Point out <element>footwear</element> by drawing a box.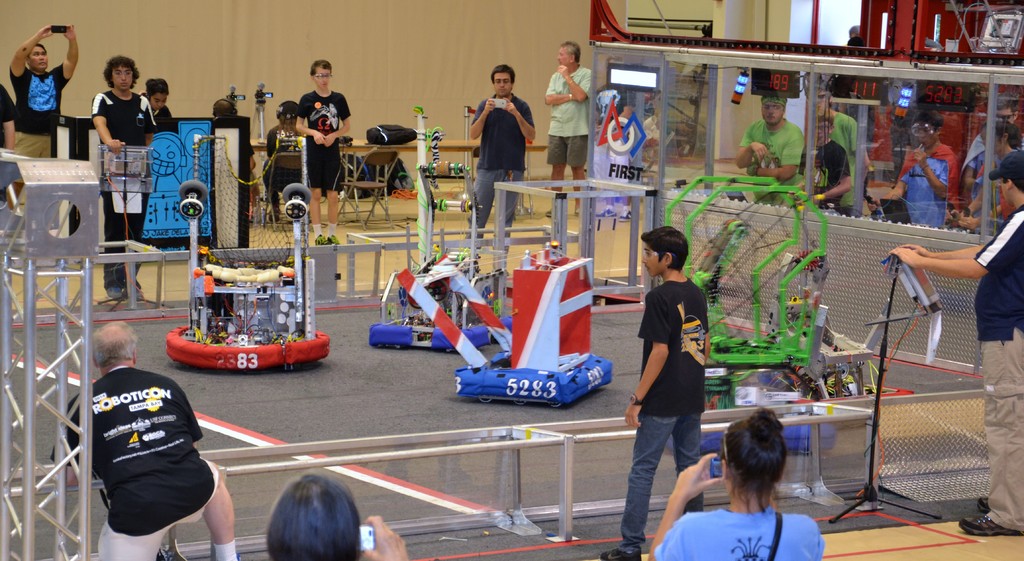
Rect(212, 535, 232, 560).
